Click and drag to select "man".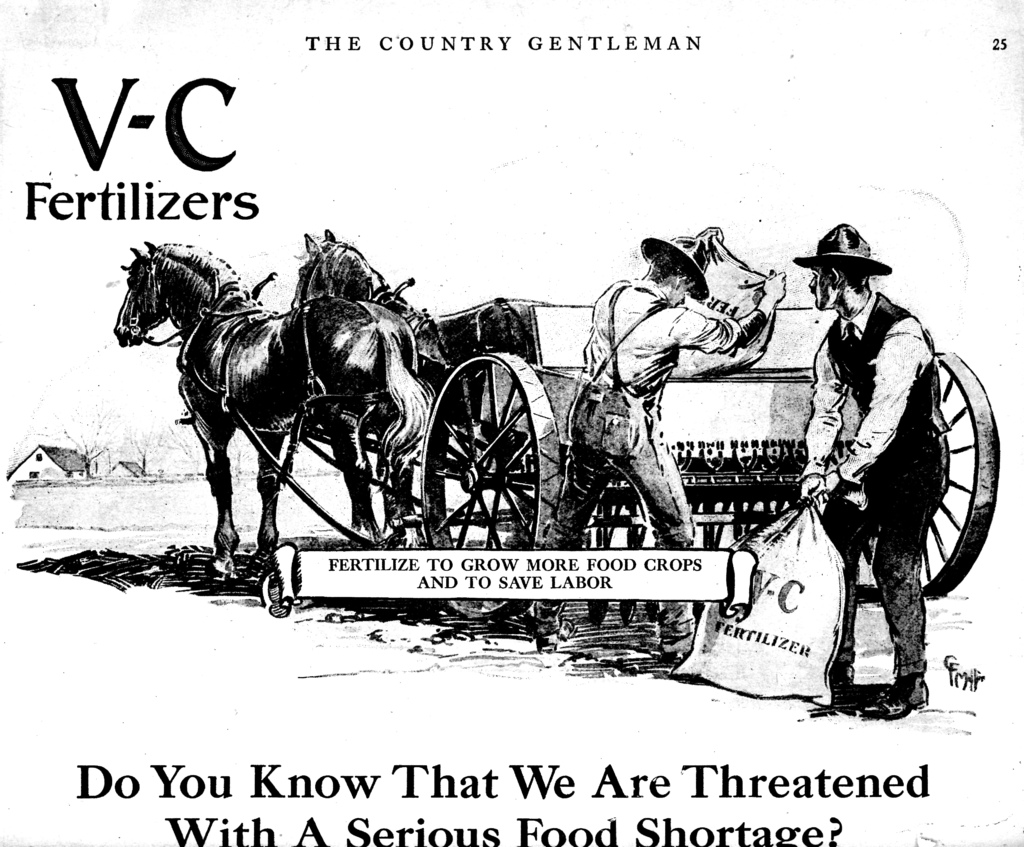
Selection: x1=522, y1=231, x2=782, y2=665.
